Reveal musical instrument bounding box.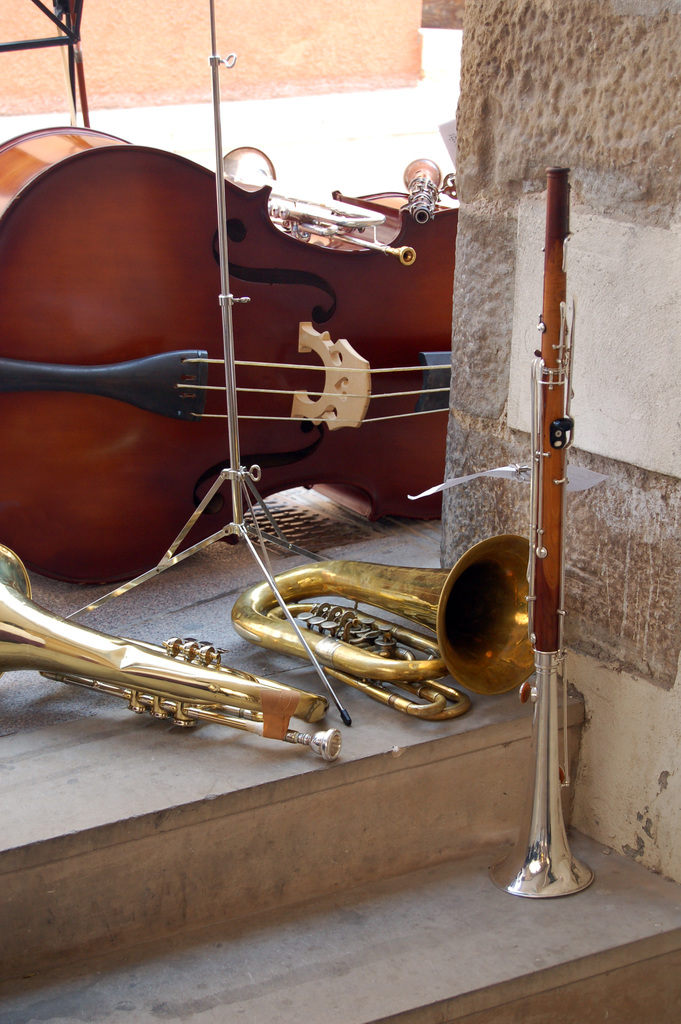
Revealed: 401,152,447,225.
